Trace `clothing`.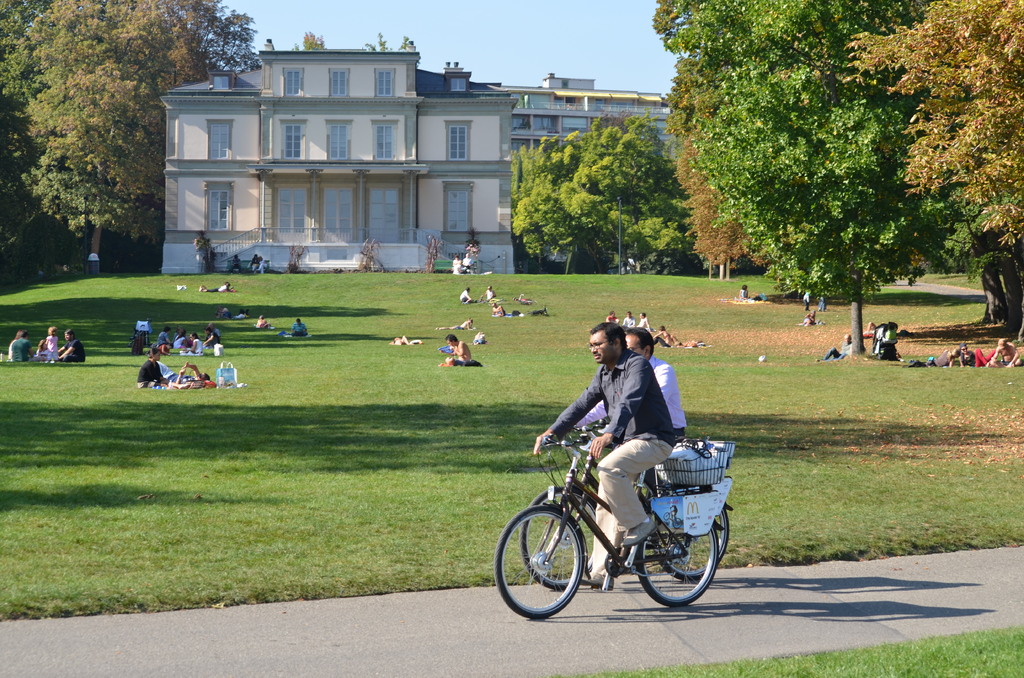
Traced to crop(623, 318, 635, 328).
